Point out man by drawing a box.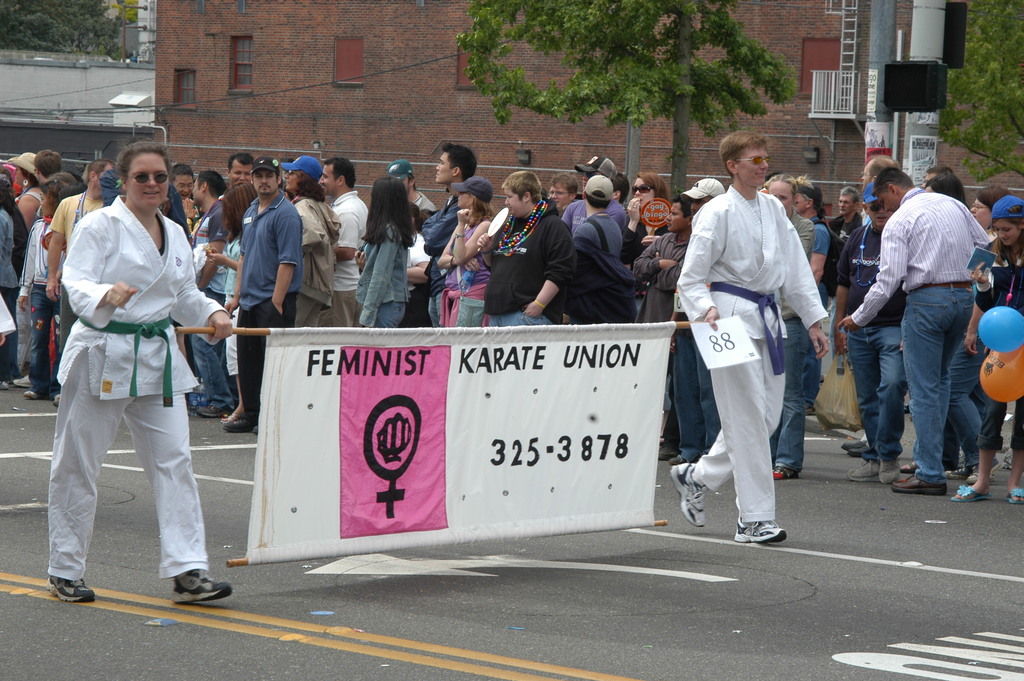
crop(477, 169, 579, 327).
